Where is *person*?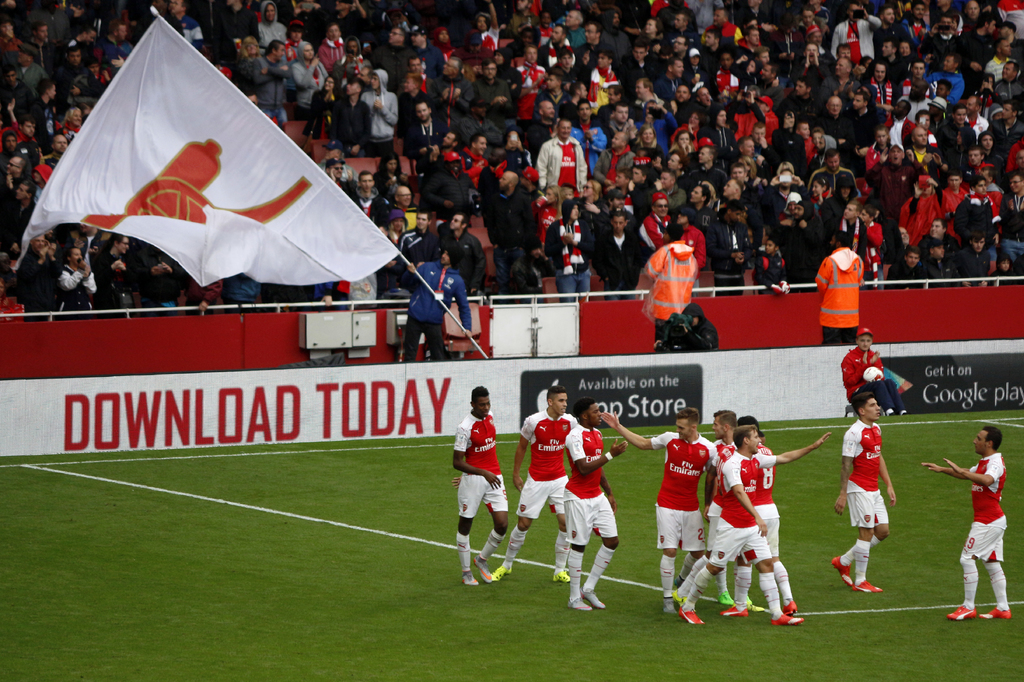
bbox(600, 411, 719, 620).
